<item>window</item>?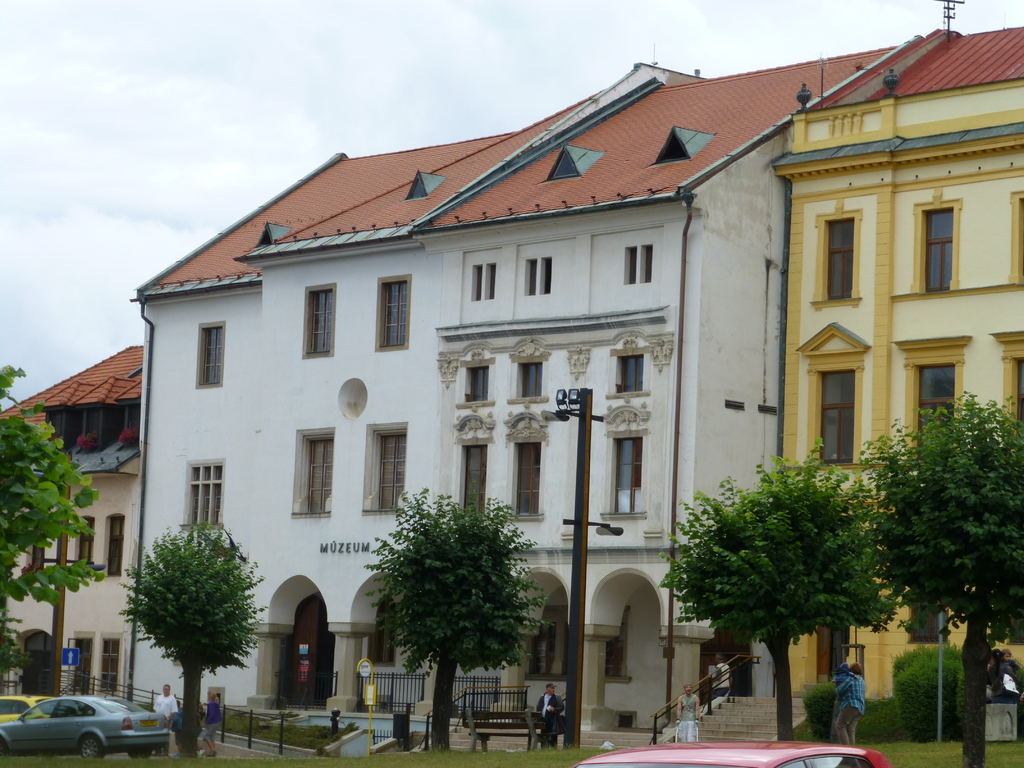
region(915, 200, 964, 293)
